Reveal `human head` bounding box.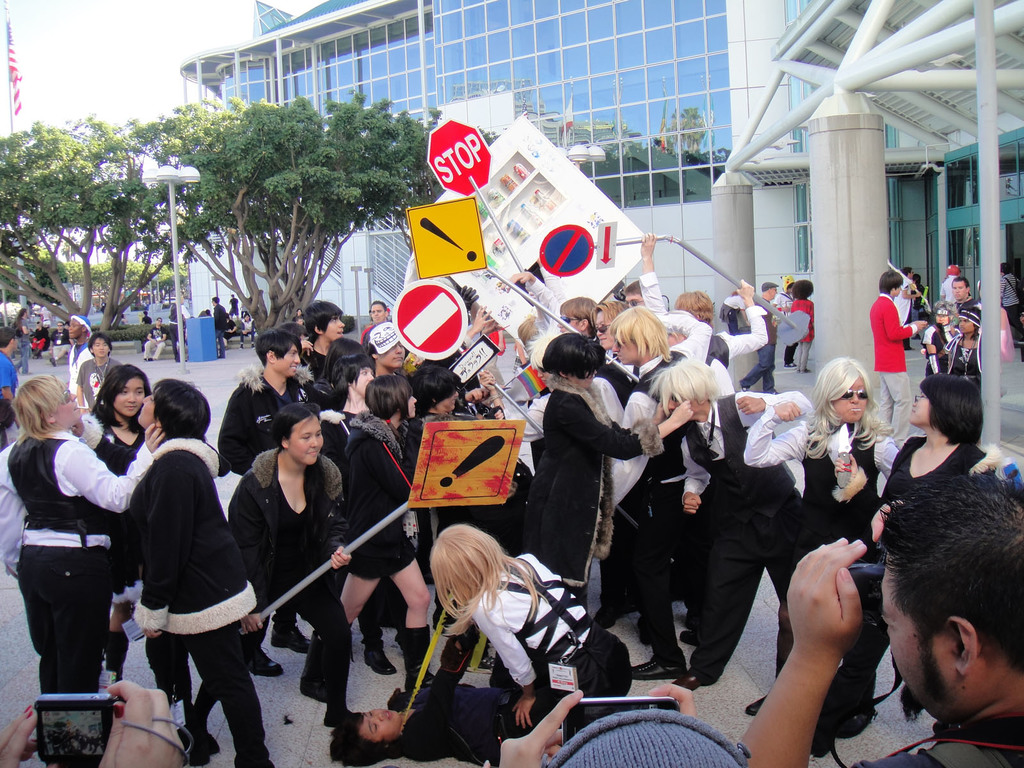
Revealed: 365:320:407:373.
